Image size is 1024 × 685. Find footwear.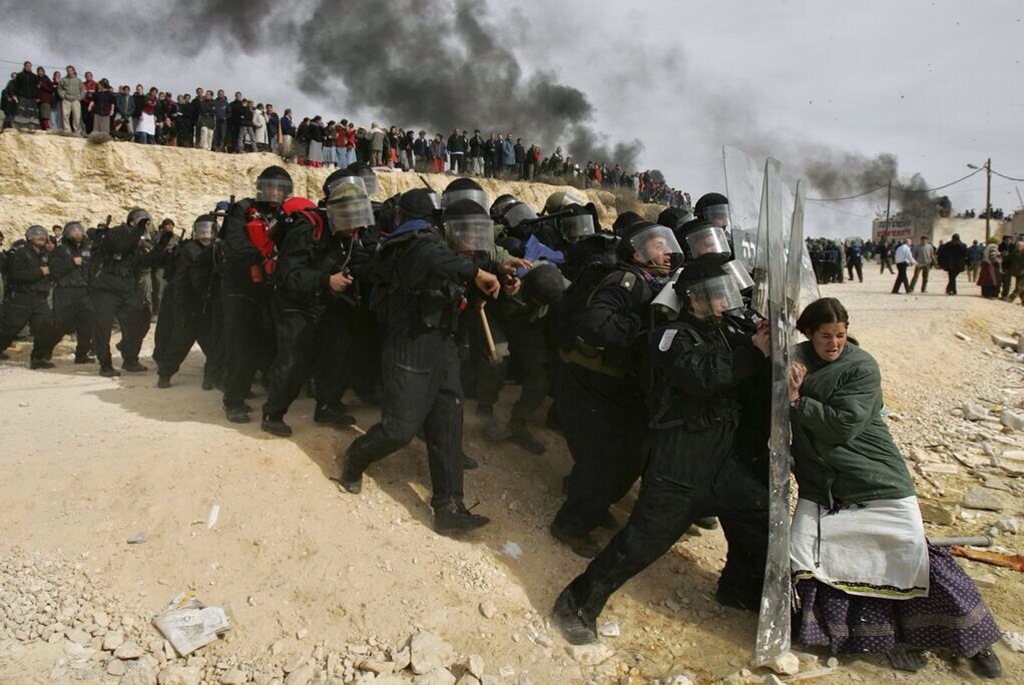
259/415/290/439.
